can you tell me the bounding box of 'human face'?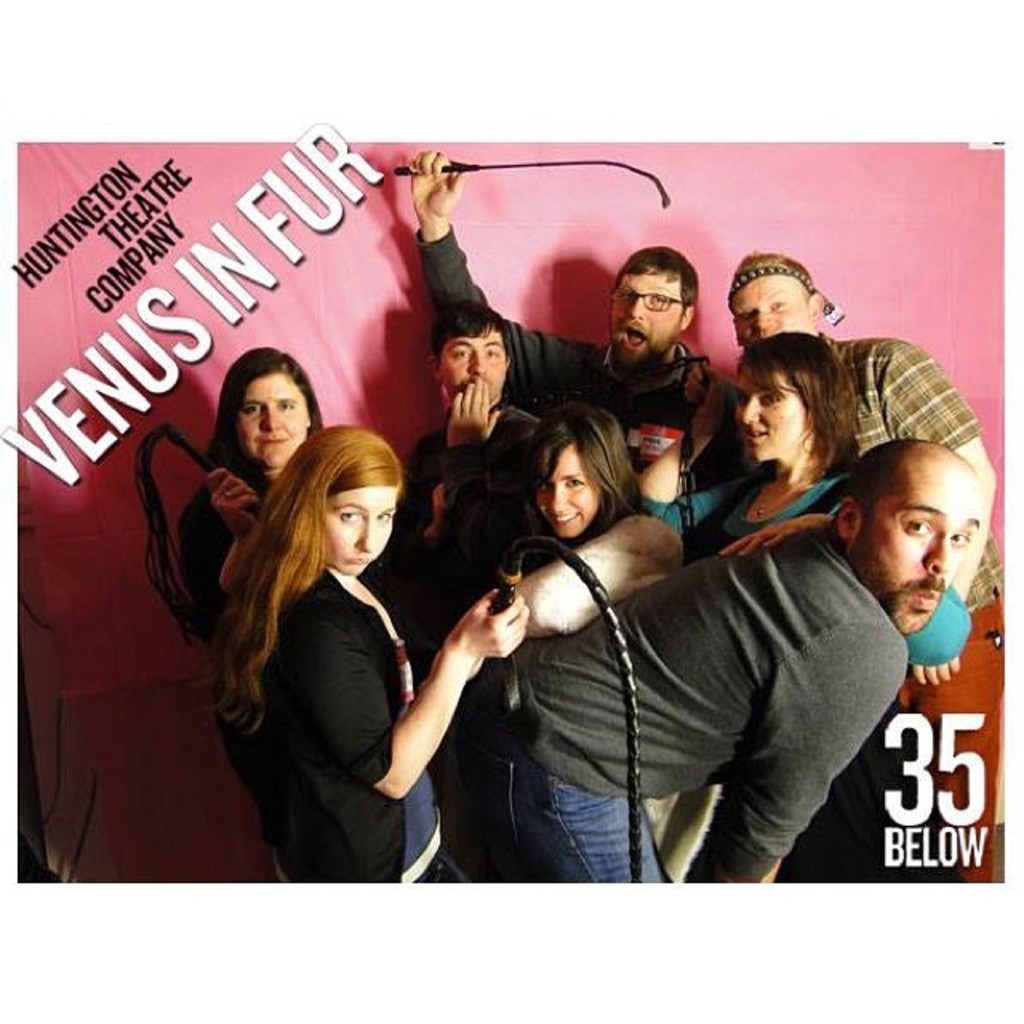
box=[734, 277, 814, 341].
